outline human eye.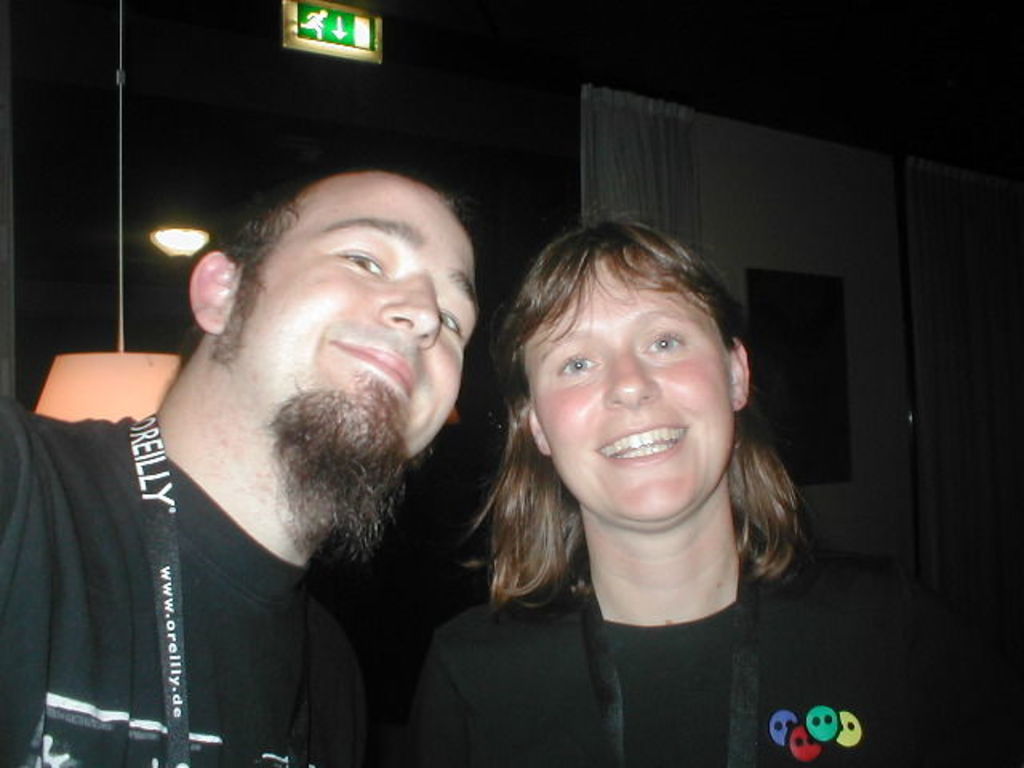
Outline: [x1=552, y1=350, x2=606, y2=379].
